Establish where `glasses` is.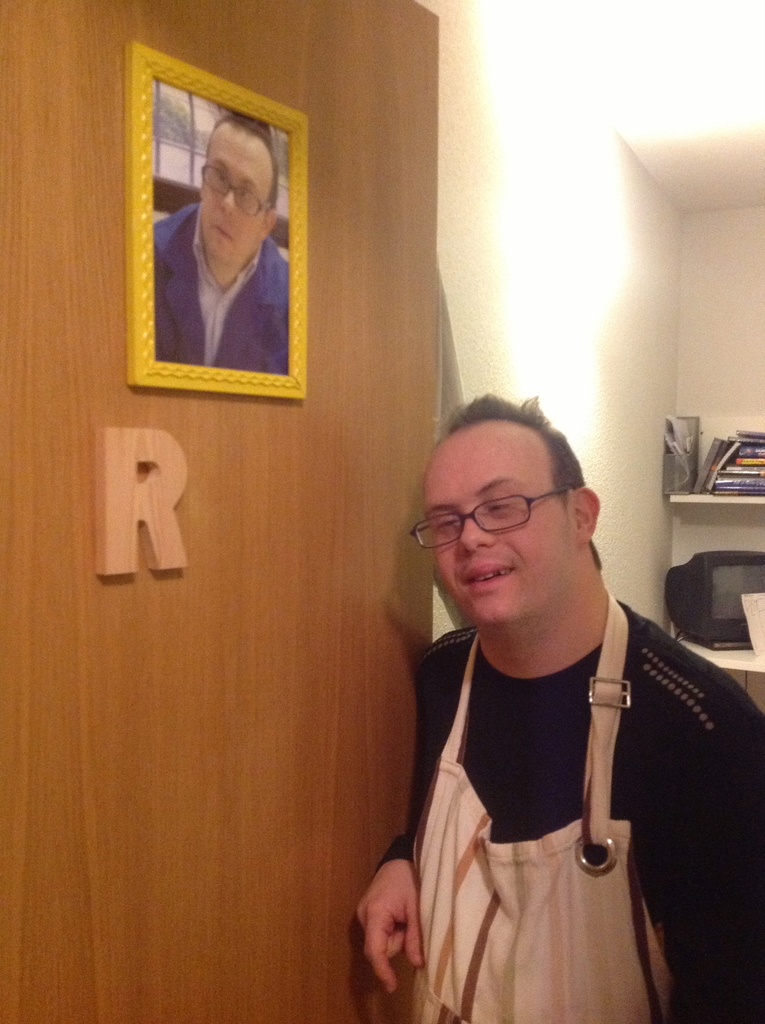
Established at bbox(198, 161, 277, 214).
